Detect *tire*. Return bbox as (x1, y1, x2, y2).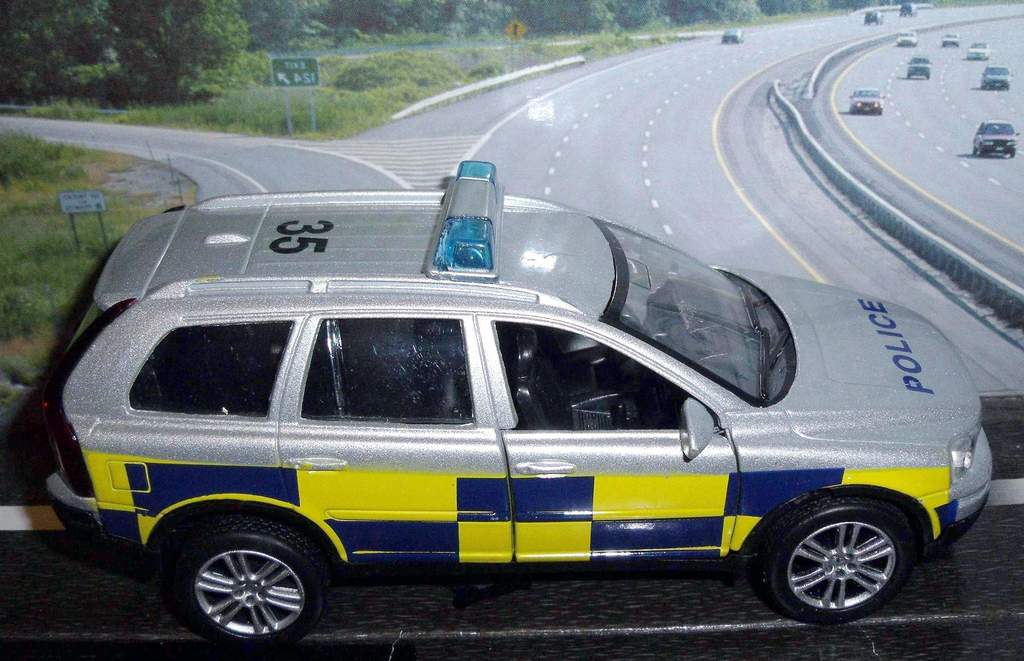
(171, 511, 342, 648).
